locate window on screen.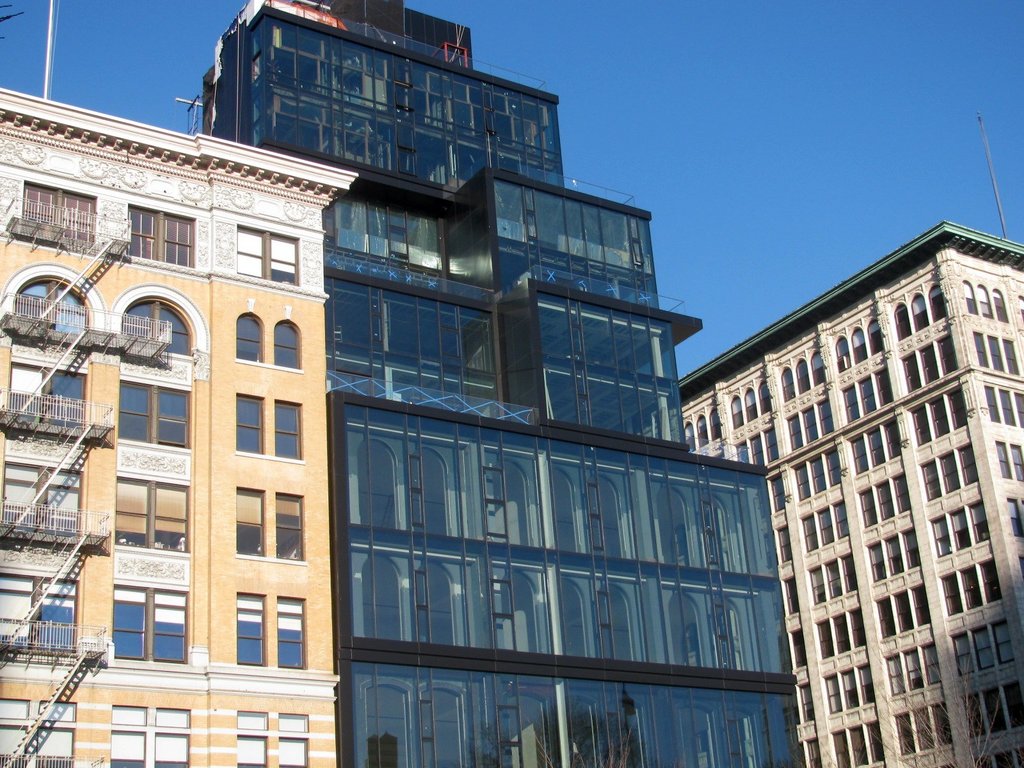
On screen at (4,568,79,651).
